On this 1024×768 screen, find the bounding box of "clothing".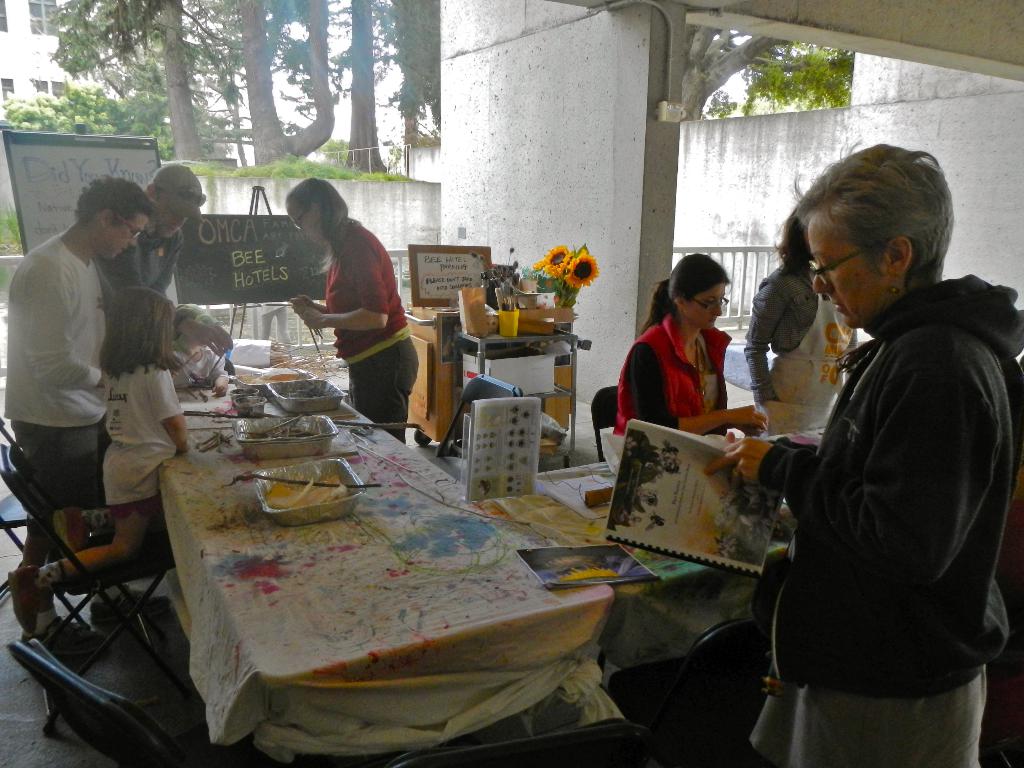
Bounding box: 748/262/854/429.
